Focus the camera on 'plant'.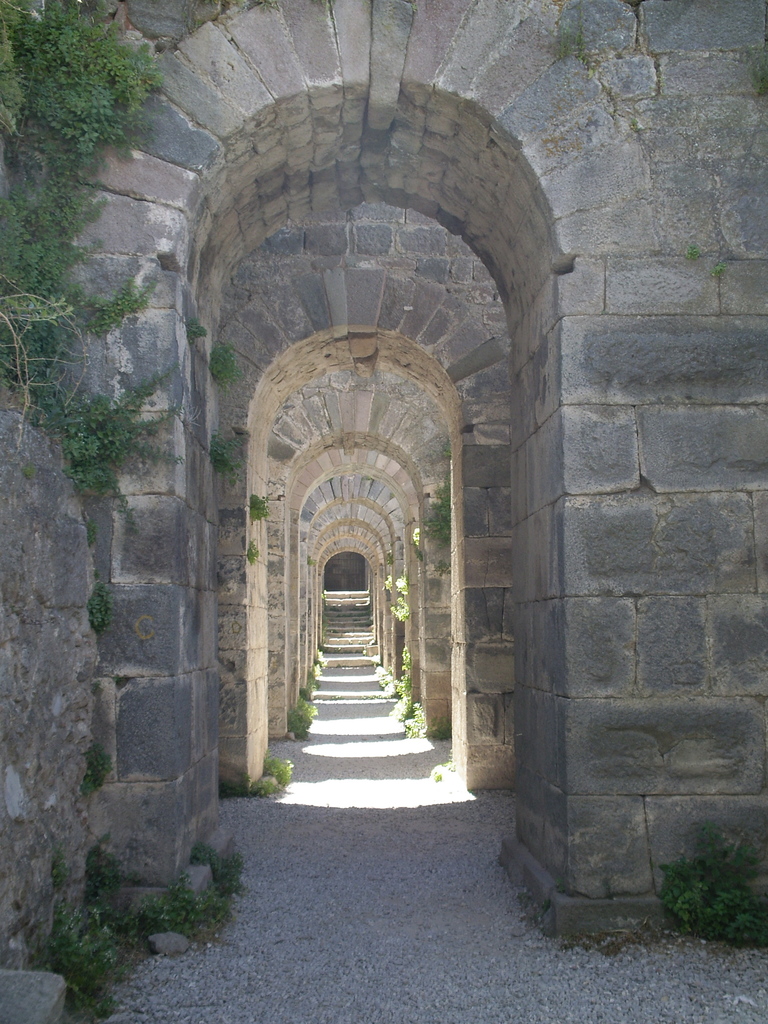
Focus region: locate(301, 685, 315, 716).
